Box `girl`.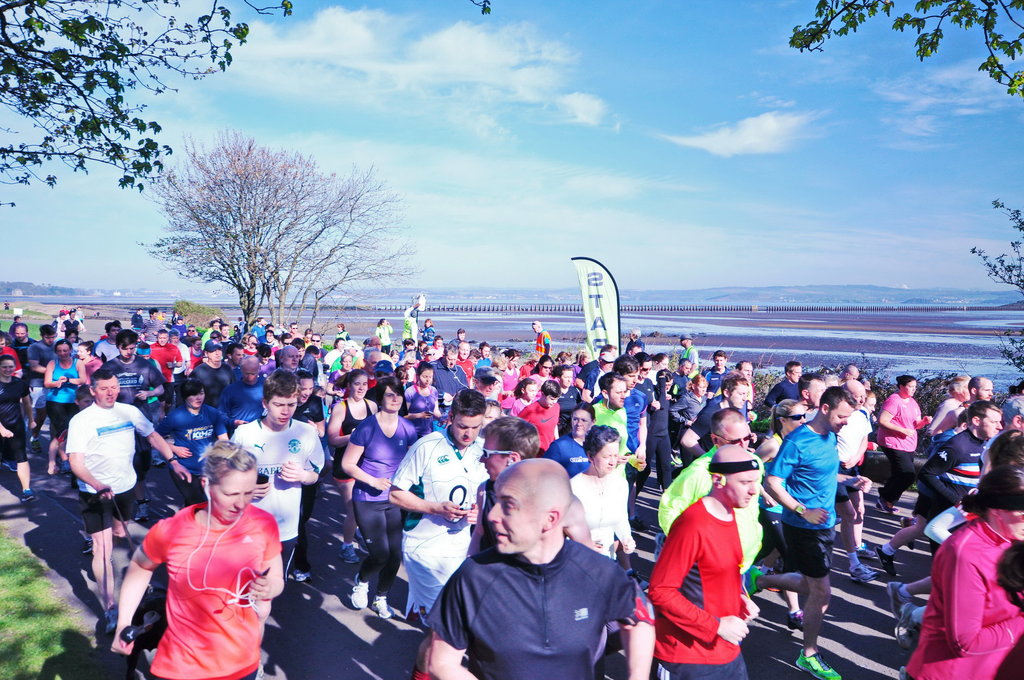
[left=405, top=359, right=445, bottom=433].
